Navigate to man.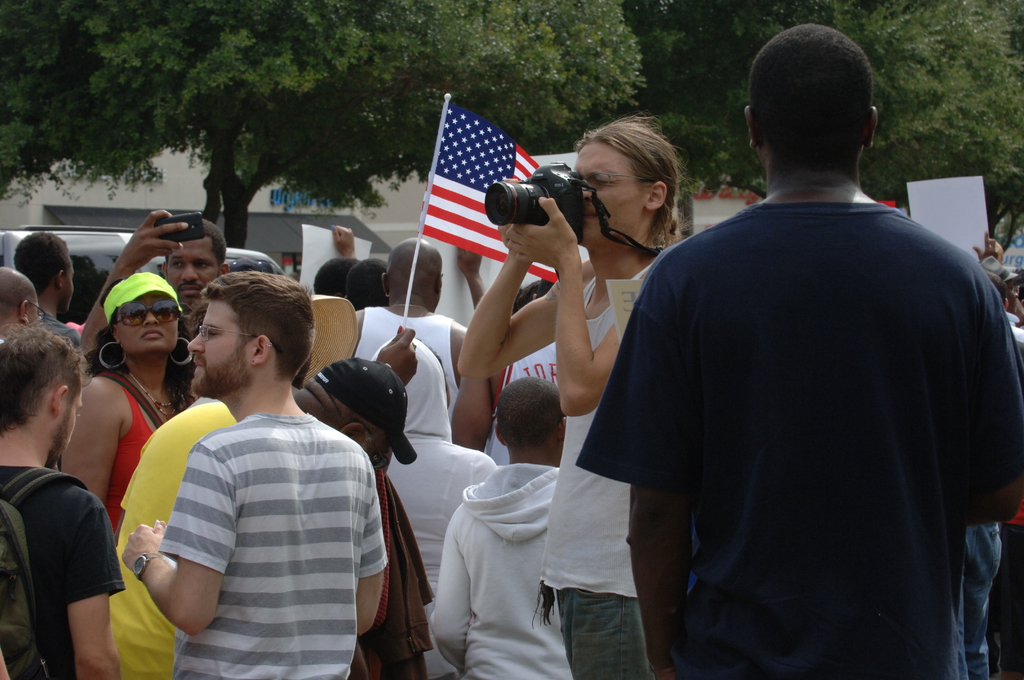
Navigation target: [left=81, top=209, right=225, bottom=343].
